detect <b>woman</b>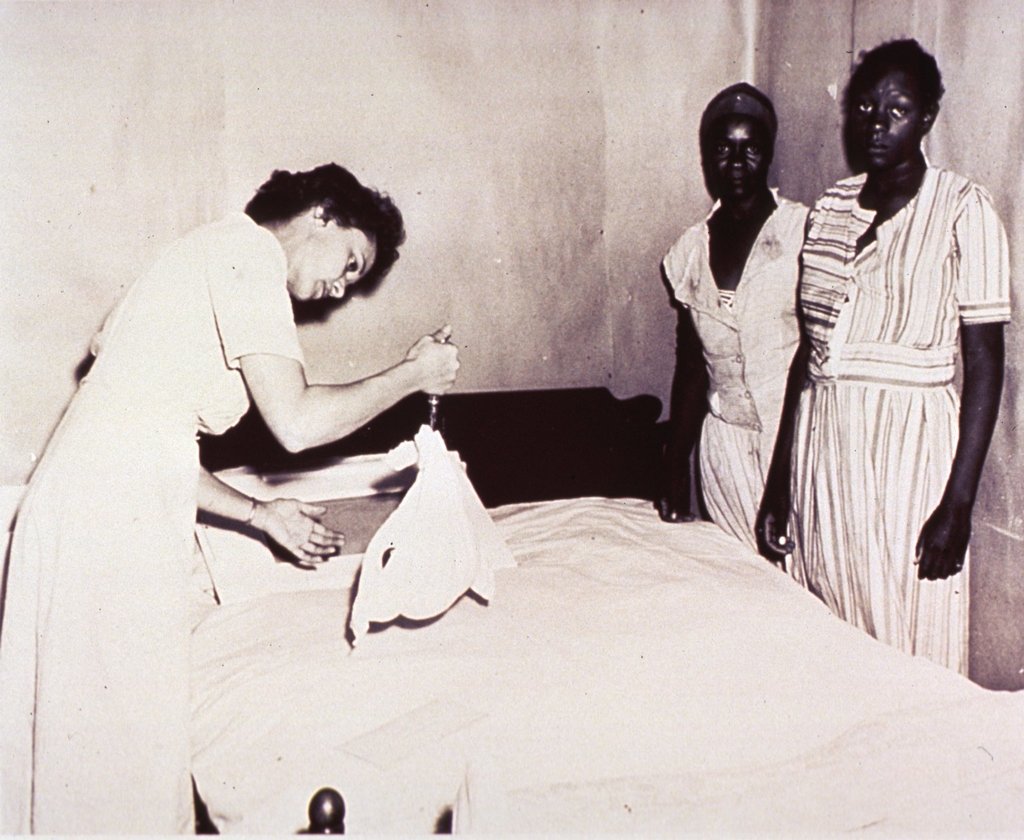
{"x1": 648, "y1": 78, "x2": 838, "y2": 567}
